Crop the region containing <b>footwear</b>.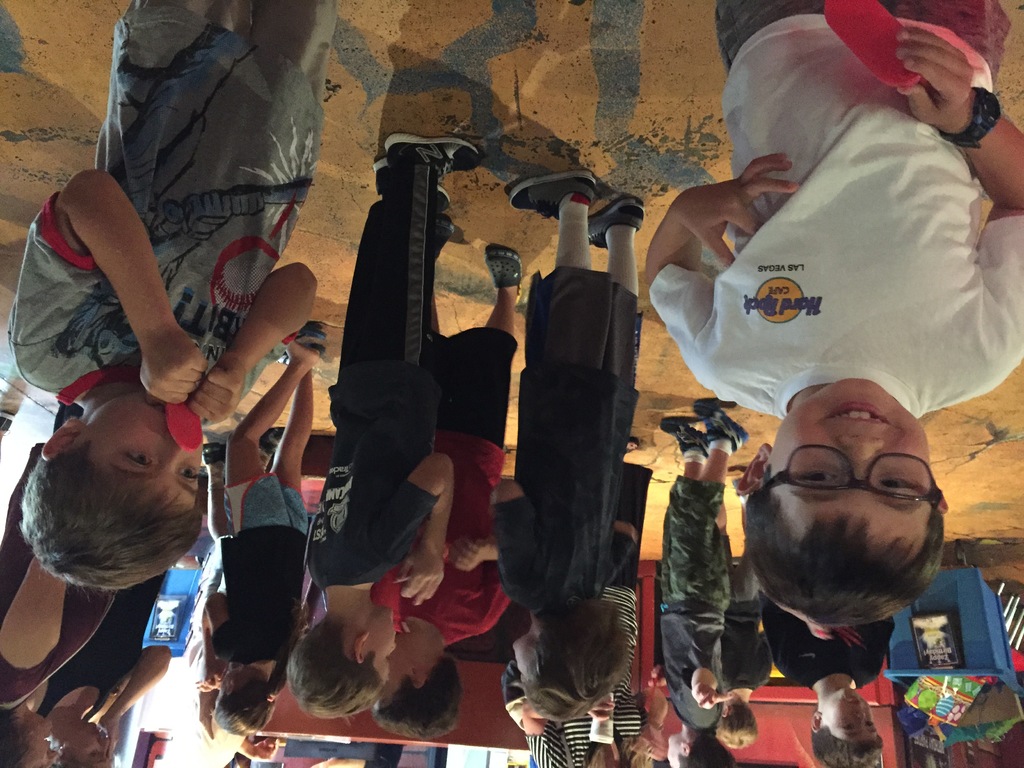
Crop region: Rect(588, 196, 652, 248).
